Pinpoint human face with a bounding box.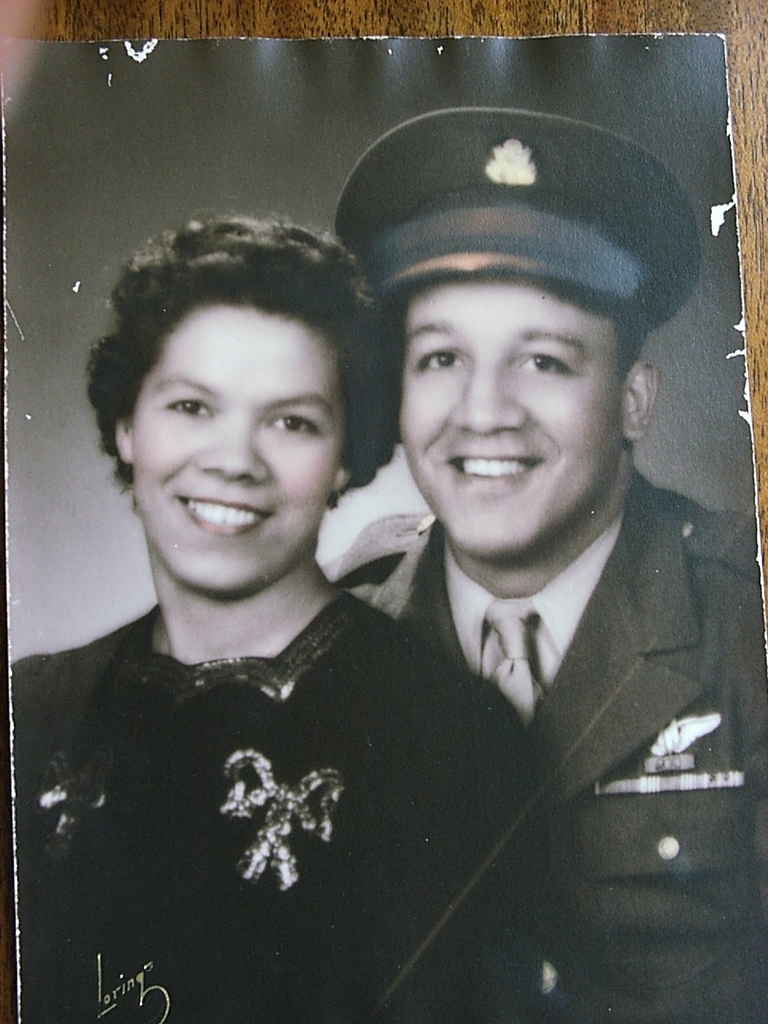
l=130, t=304, r=346, b=598.
